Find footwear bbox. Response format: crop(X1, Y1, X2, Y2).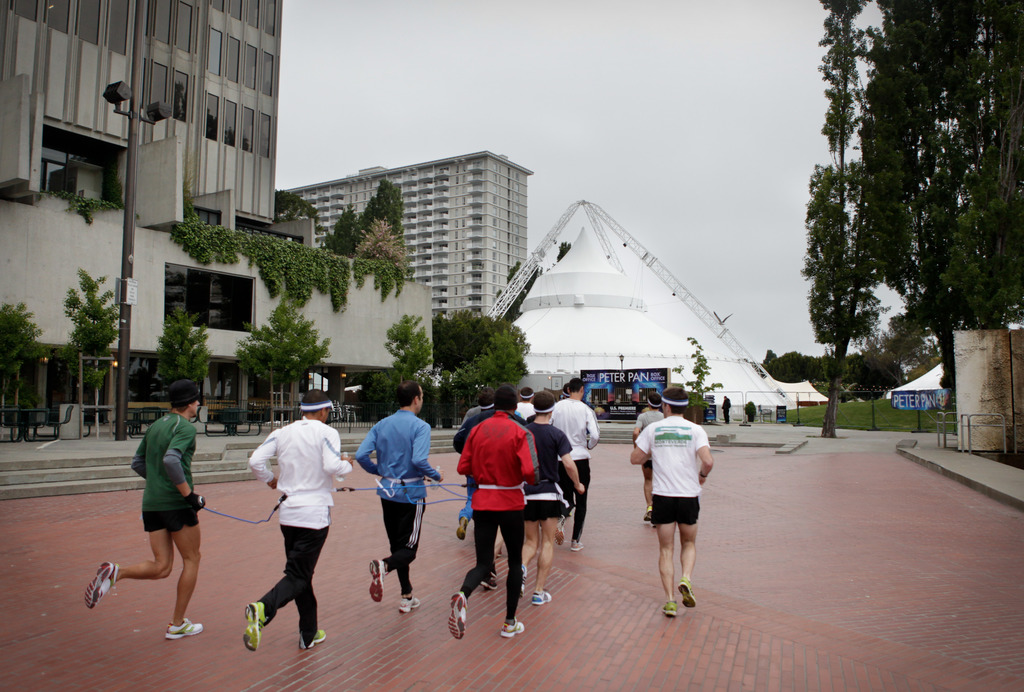
crop(244, 600, 268, 654).
